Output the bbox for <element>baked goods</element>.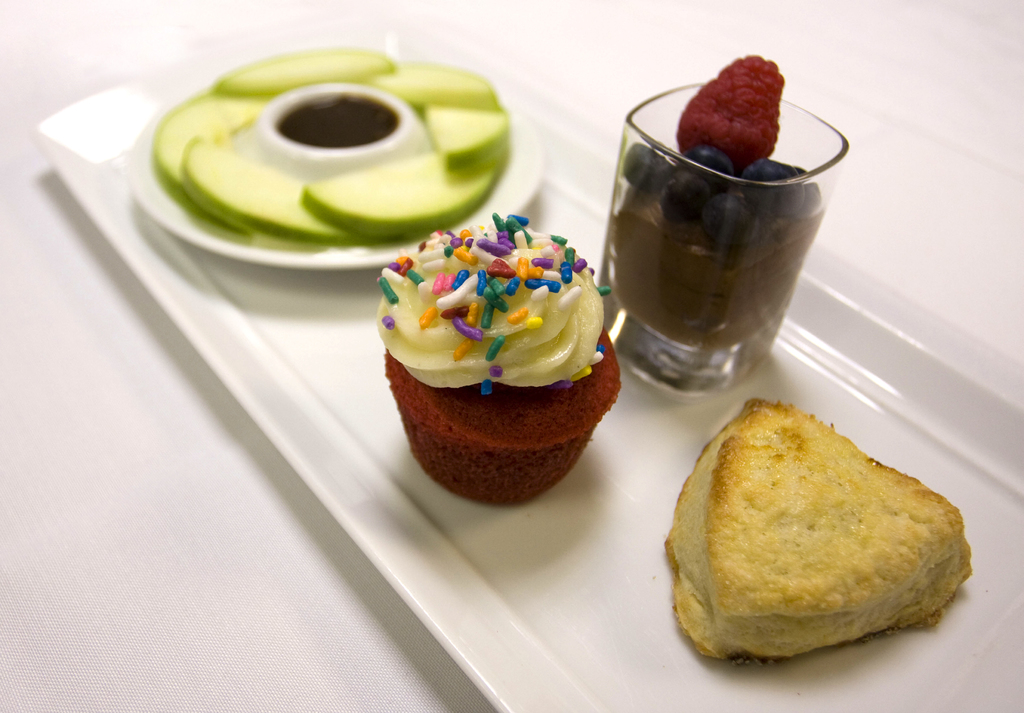
x1=661, y1=394, x2=957, y2=671.
